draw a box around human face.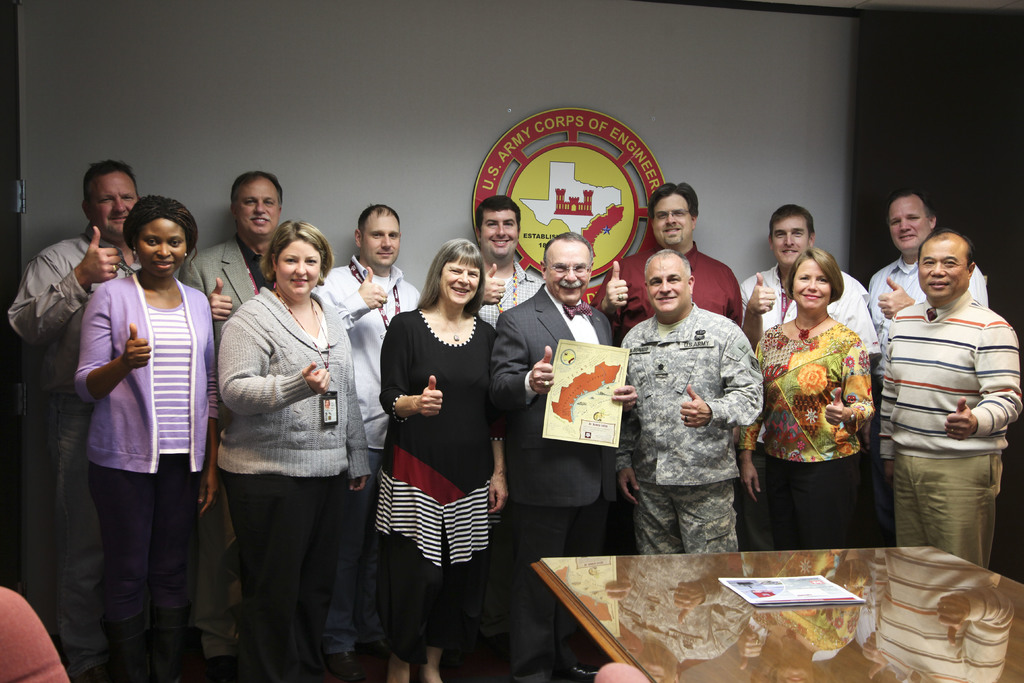
crop(790, 263, 833, 310).
